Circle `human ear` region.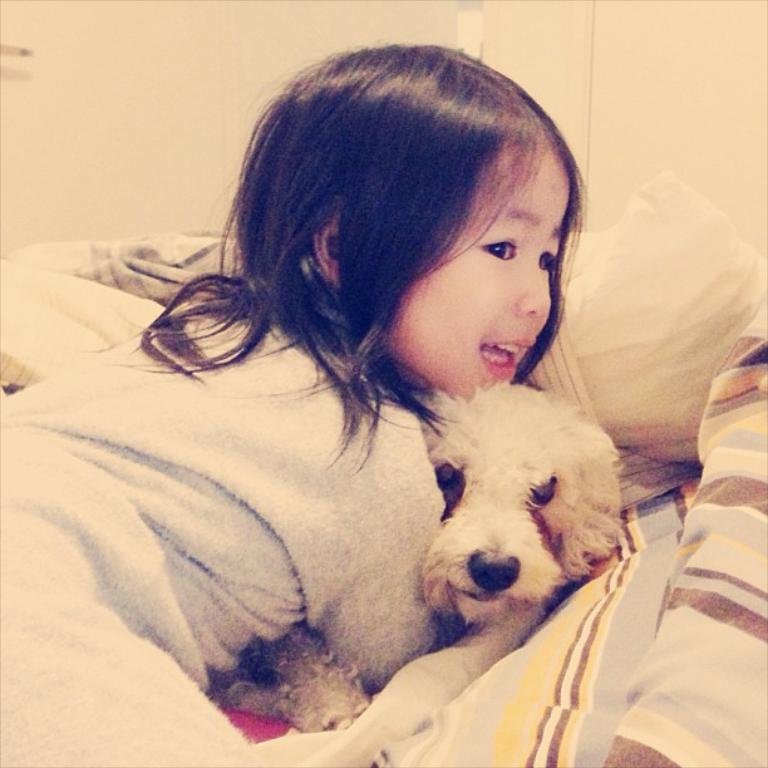
Region: left=312, top=212, right=339, bottom=282.
